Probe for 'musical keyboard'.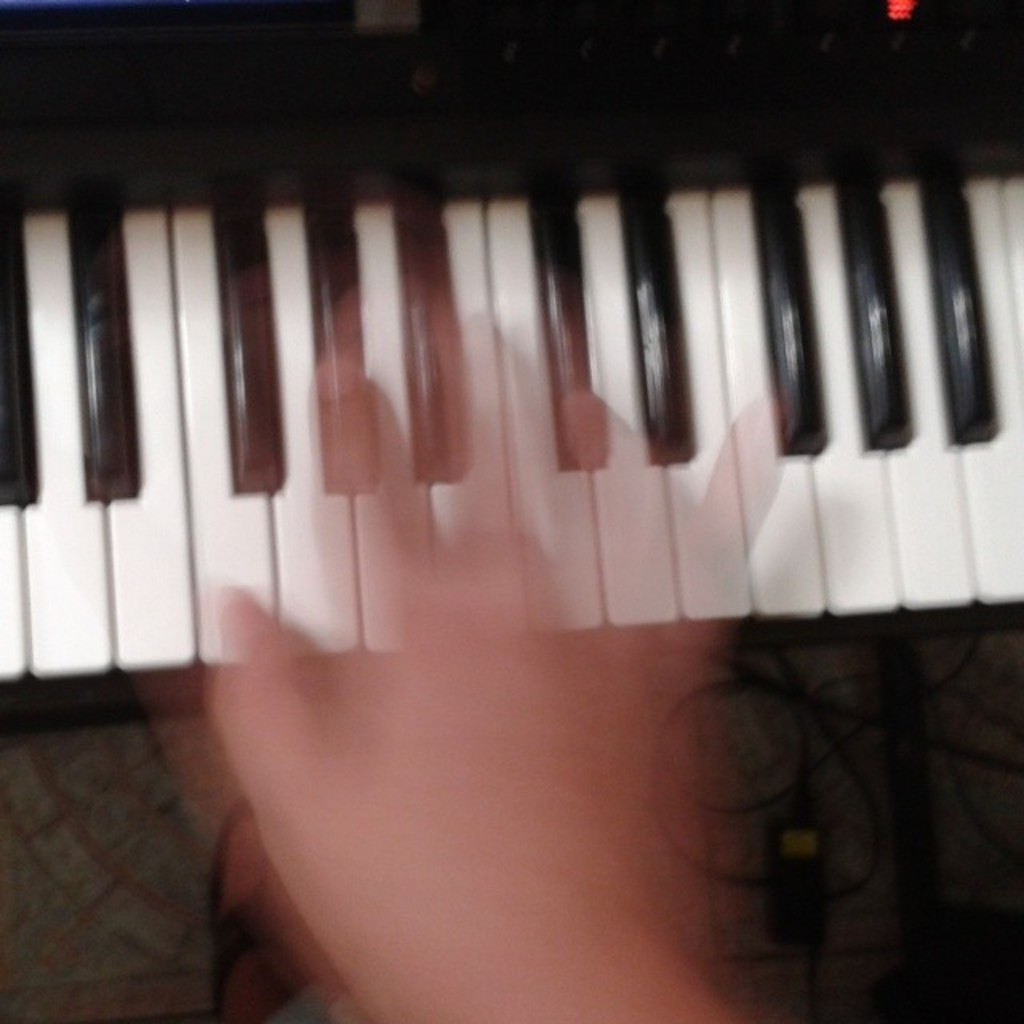
Probe result: [0,0,1023,848].
